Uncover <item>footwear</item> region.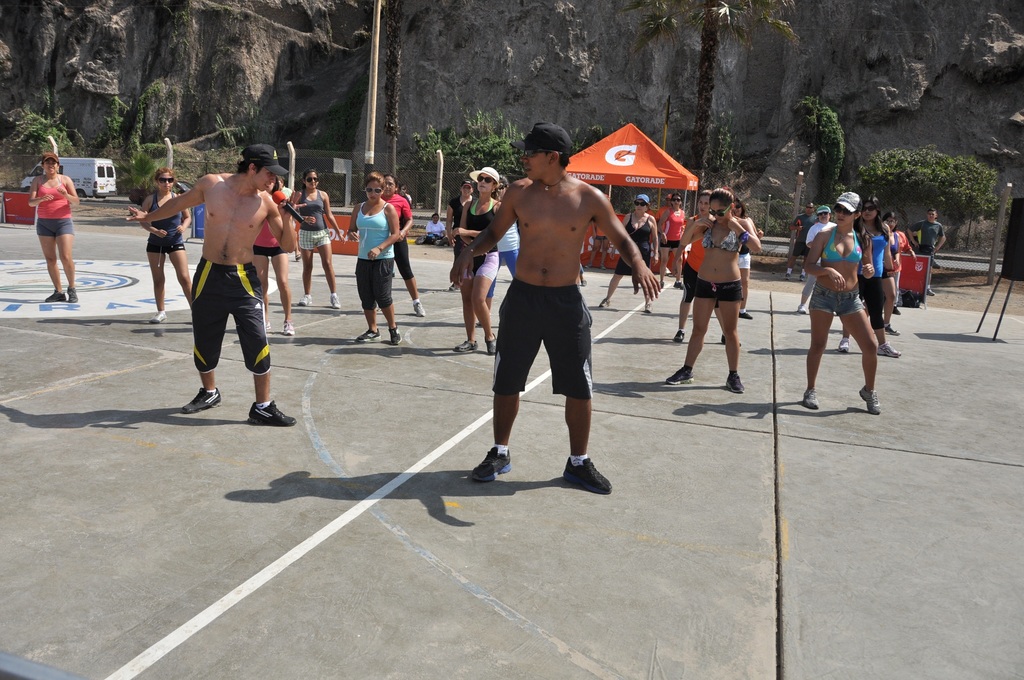
Uncovered: select_region(389, 327, 403, 346).
